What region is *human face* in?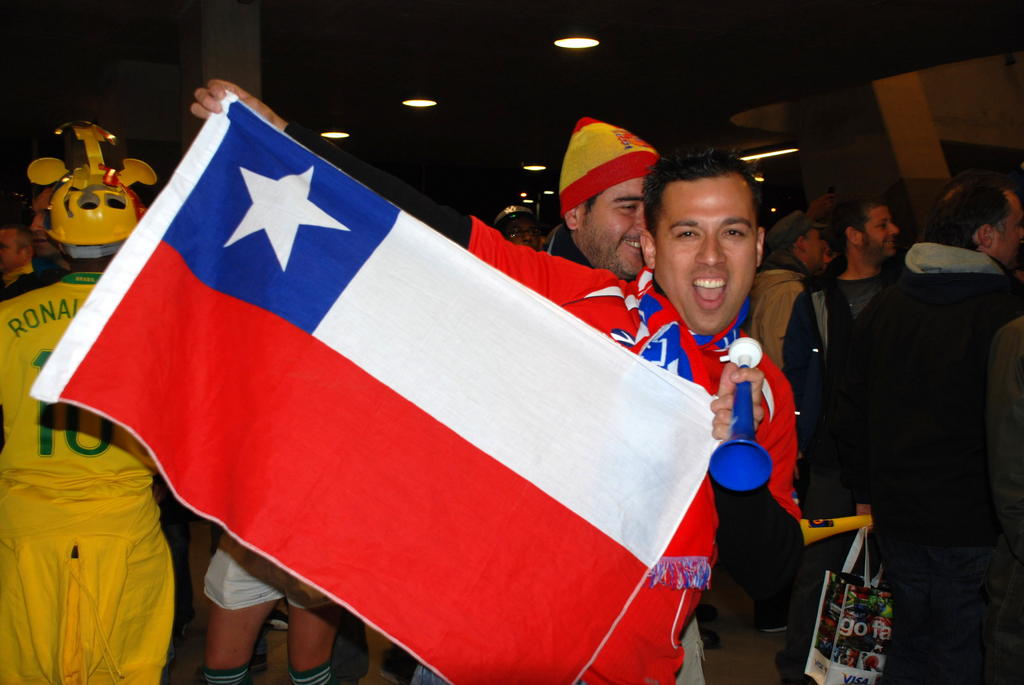
856,201,896,261.
